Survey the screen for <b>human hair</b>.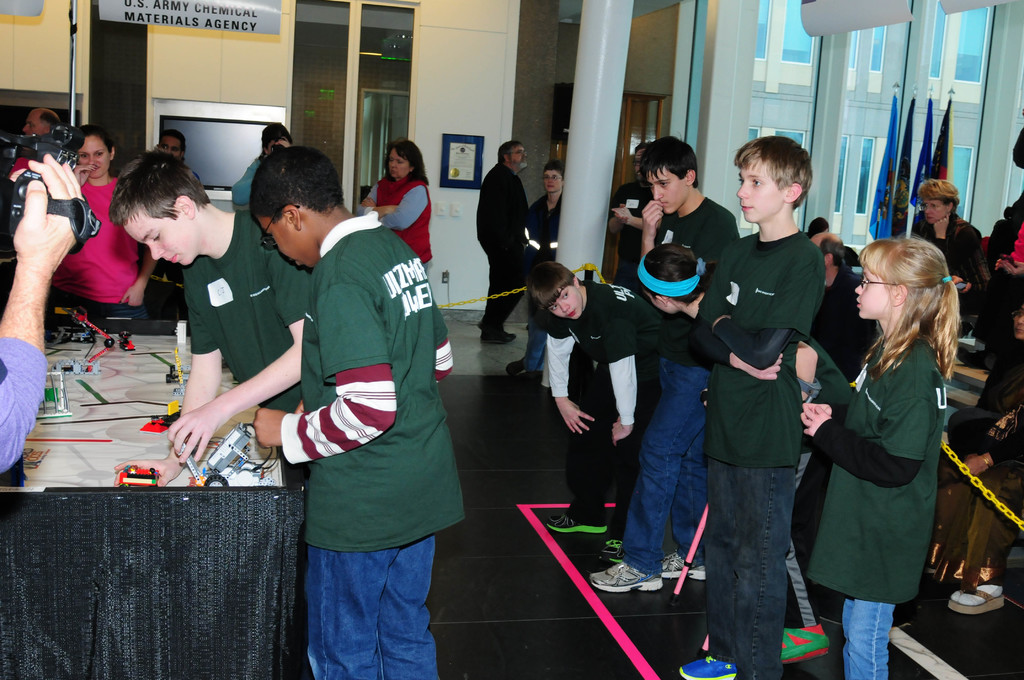
Survey found: (x1=495, y1=140, x2=515, y2=160).
